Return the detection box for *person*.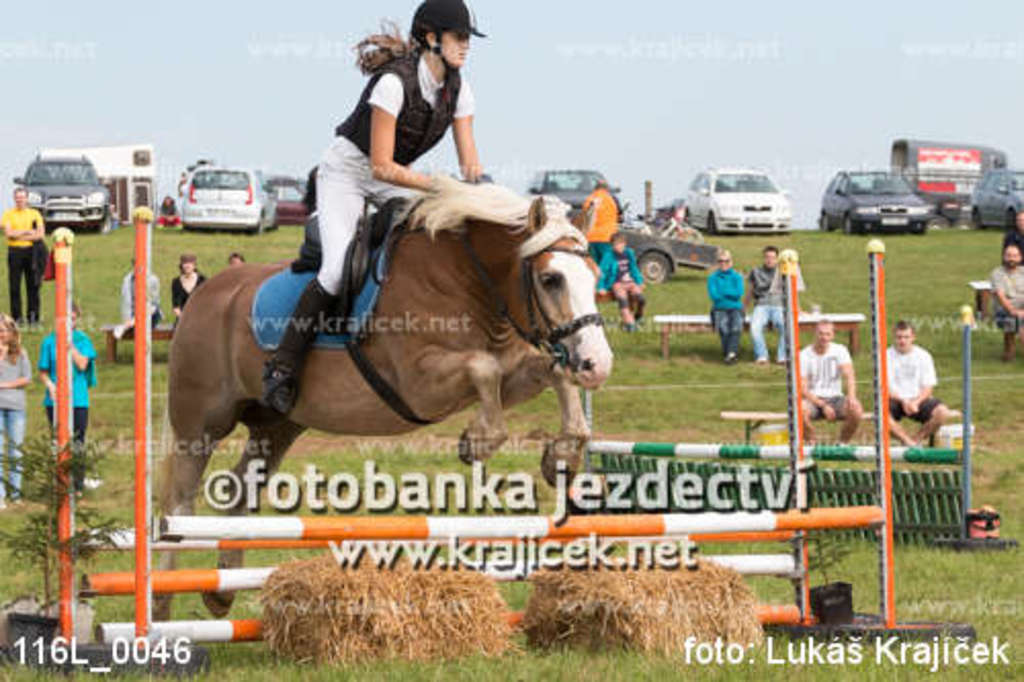
x1=106 y1=256 x2=164 y2=342.
